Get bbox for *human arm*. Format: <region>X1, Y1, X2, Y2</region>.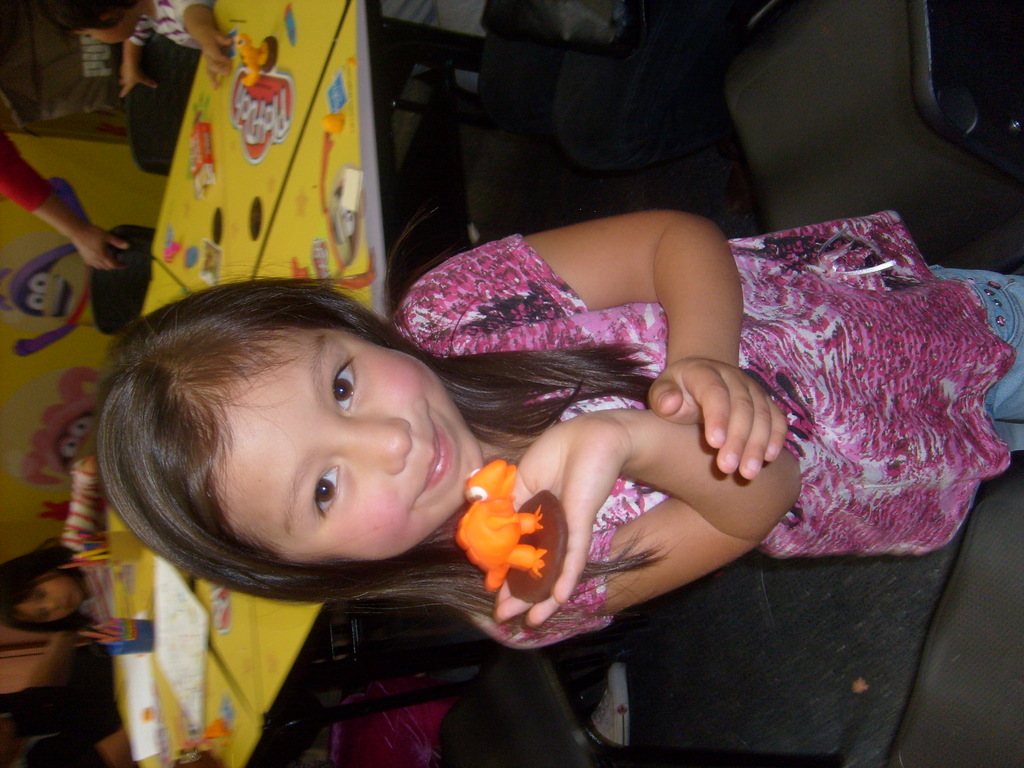
<region>470, 366, 797, 641</region>.
